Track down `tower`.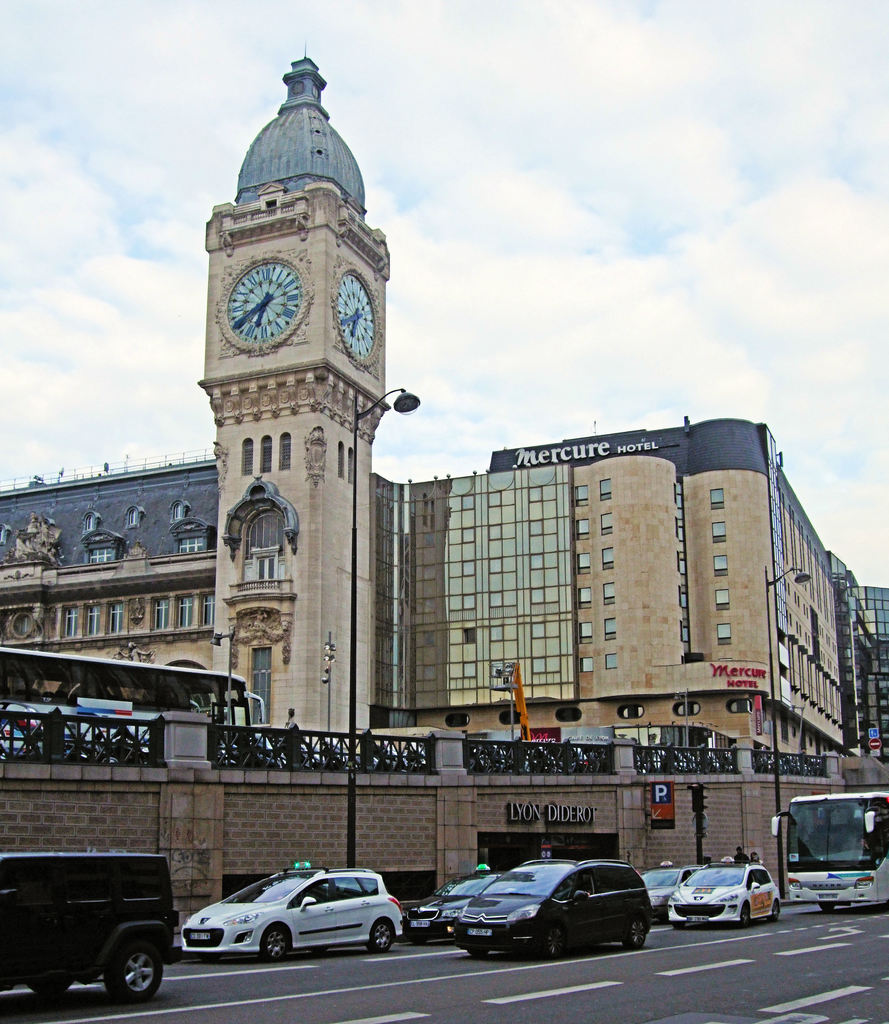
Tracked to {"left": 0, "top": 45, "right": 390, "bottom": 735}.
